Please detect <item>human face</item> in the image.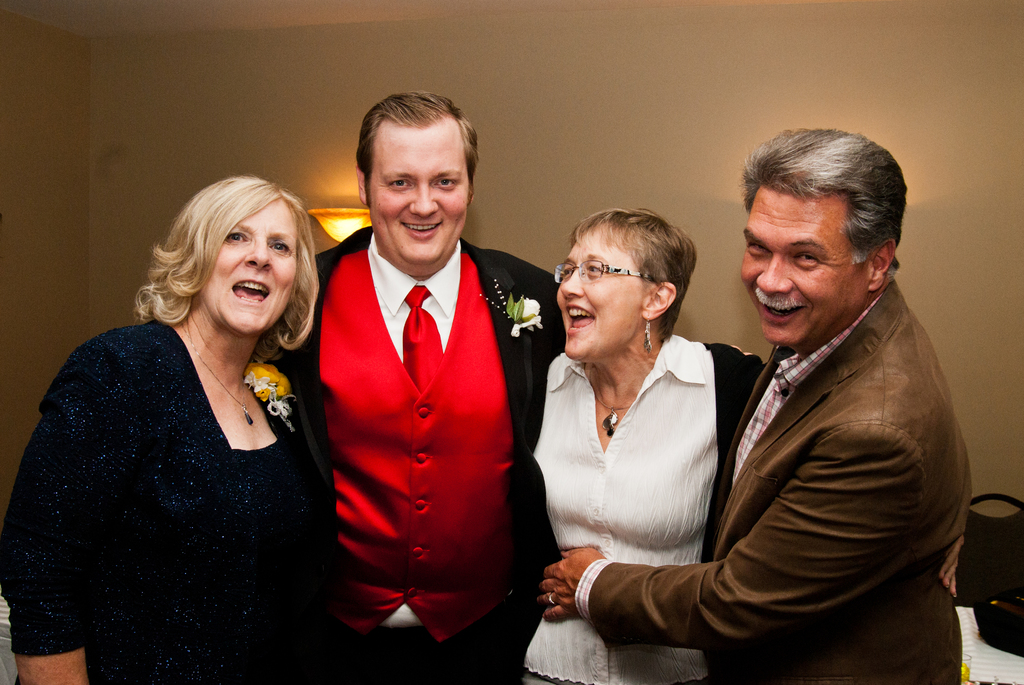
(737,189,867,347).
